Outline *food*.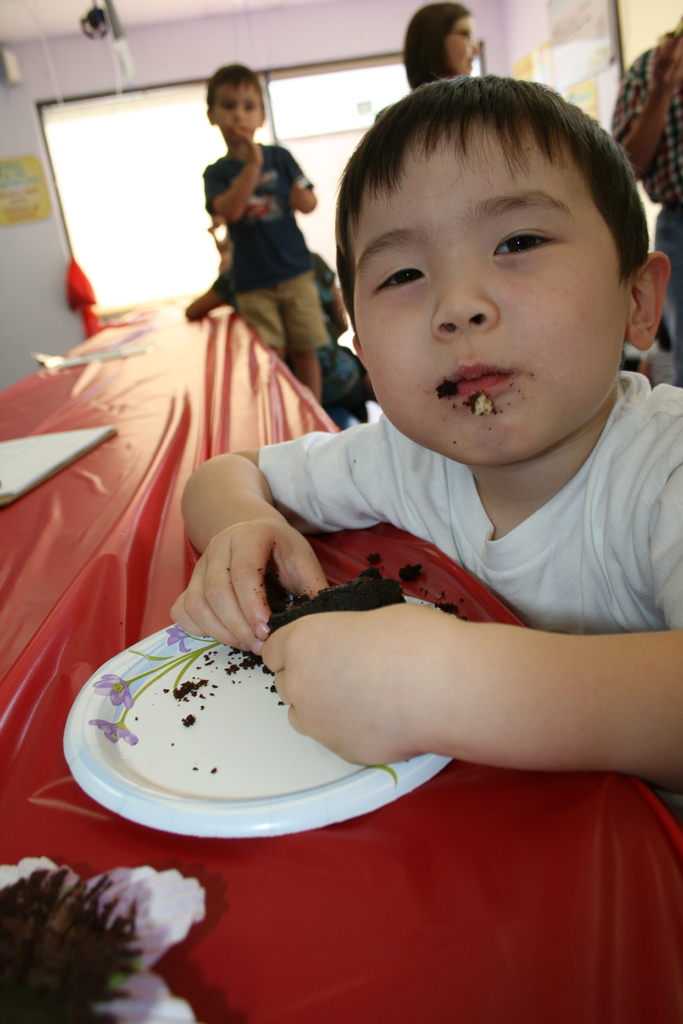
Outline: Rect(259, 560, 420, 633).
